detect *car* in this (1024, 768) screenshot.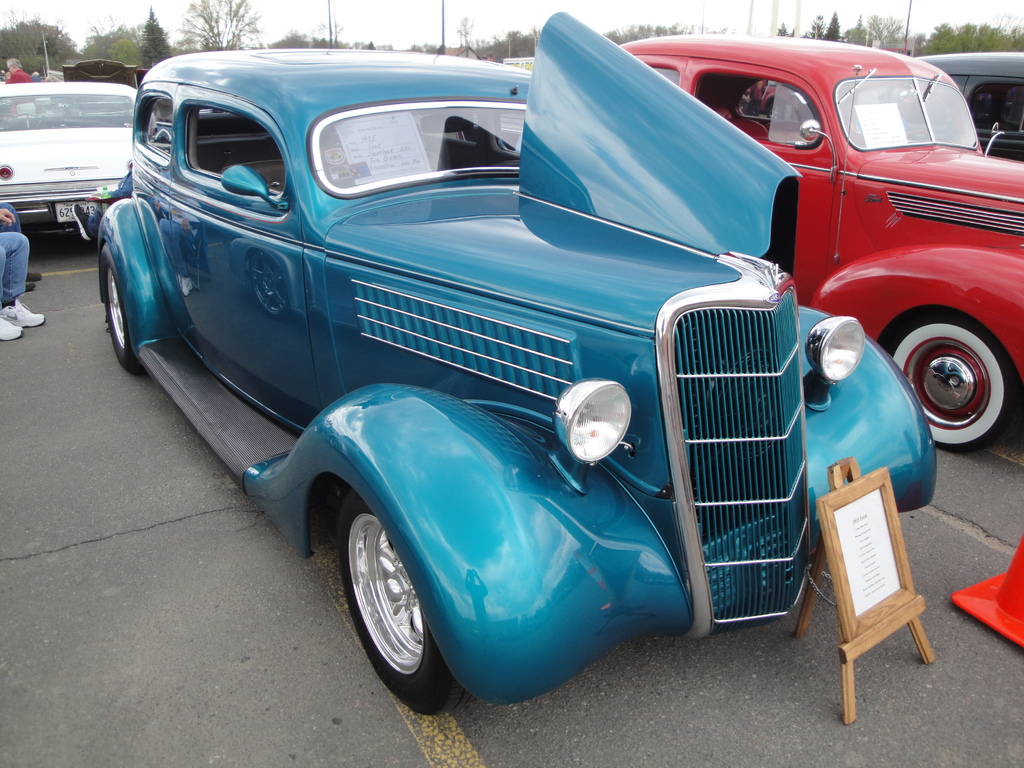
Detection: rect(99, 8, 937, 712).
